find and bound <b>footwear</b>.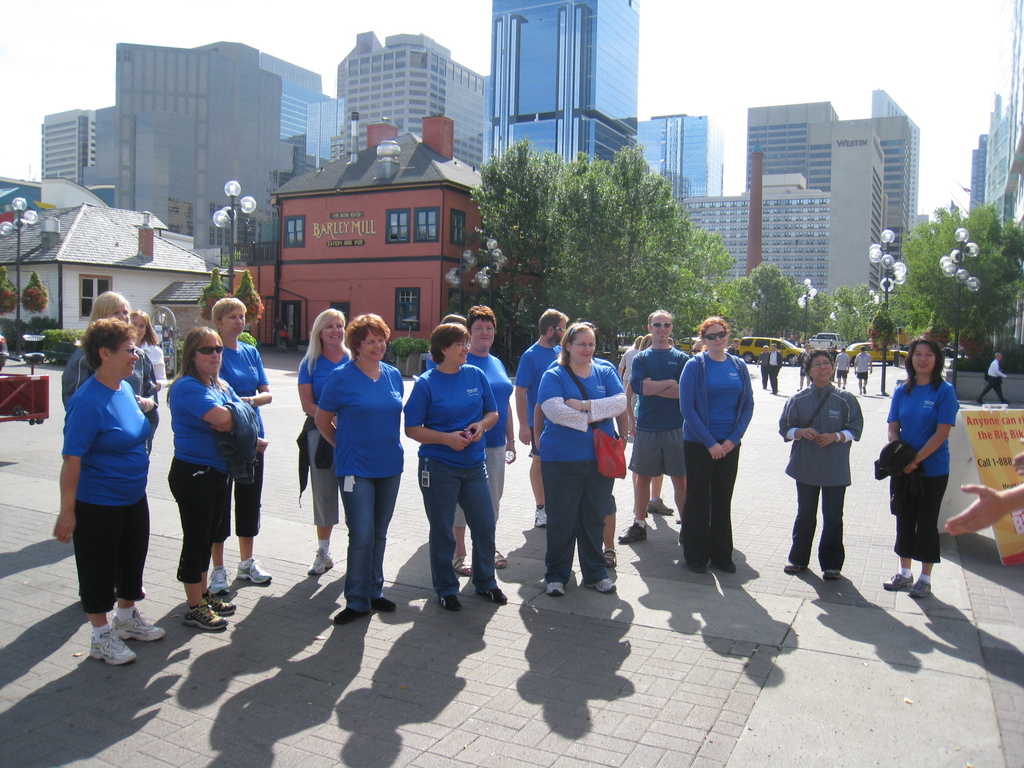
Bound: [335, 604, 367, 623].
